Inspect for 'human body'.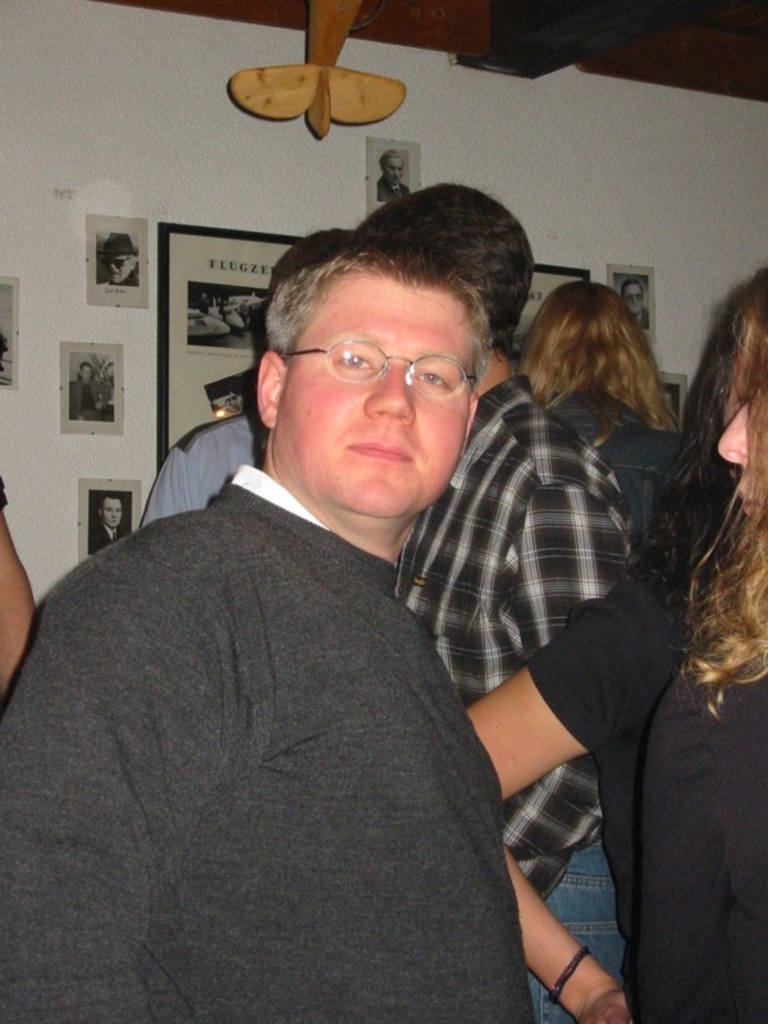
Inspection: 0/468/42/698.
